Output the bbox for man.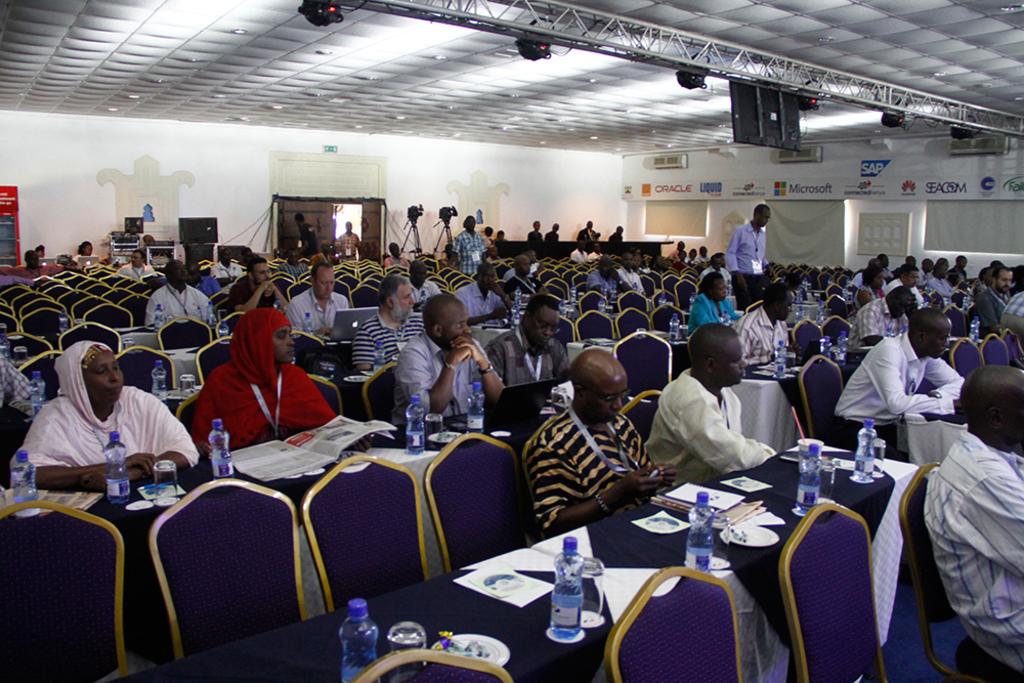
<box>587,257,633,304</box>.
